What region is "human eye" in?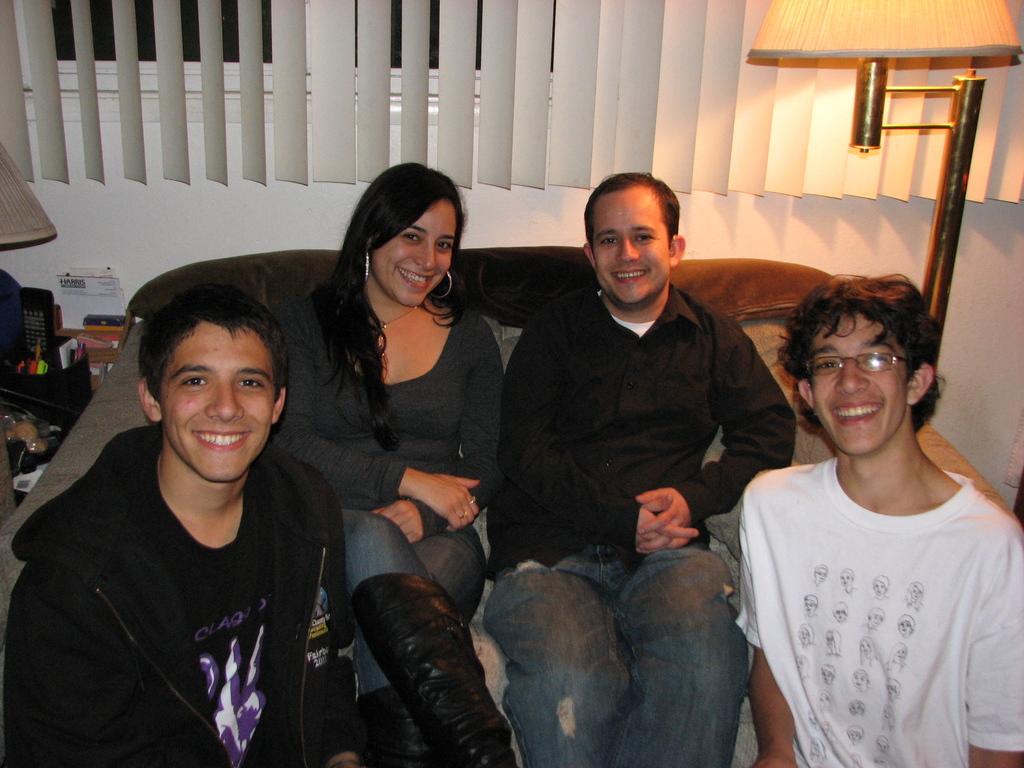
bbox=[238, 374, 266, 393].
